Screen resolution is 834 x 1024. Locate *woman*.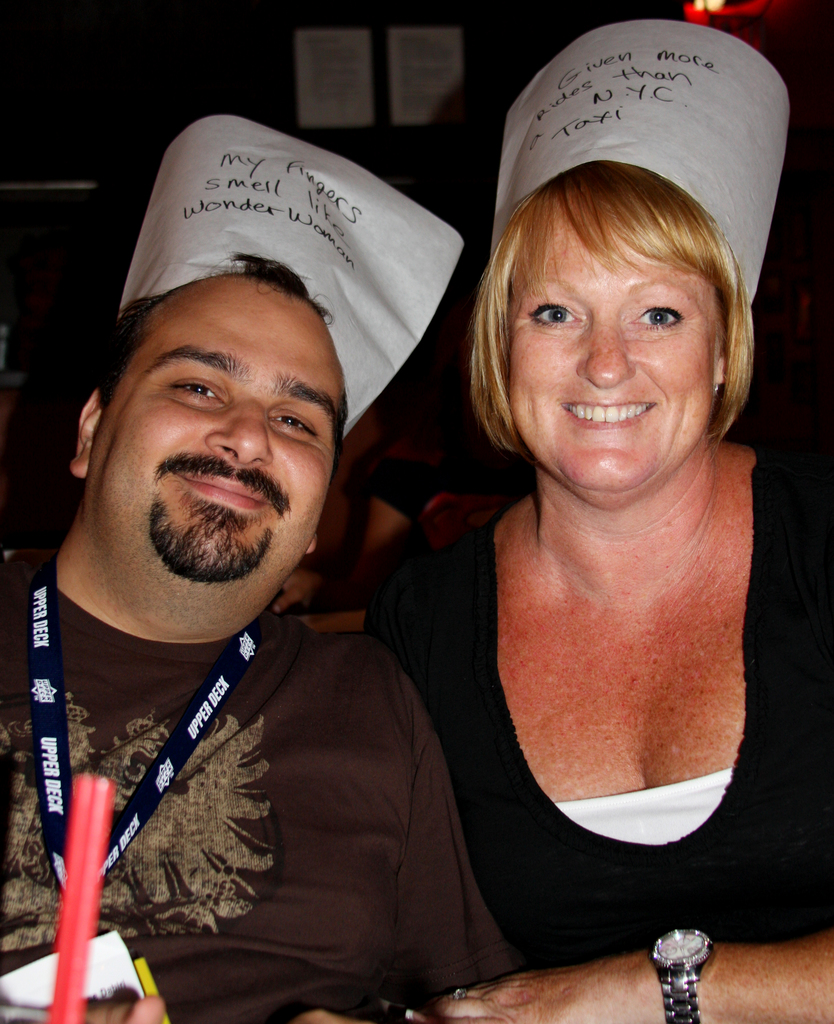
305:79:826:1005.
